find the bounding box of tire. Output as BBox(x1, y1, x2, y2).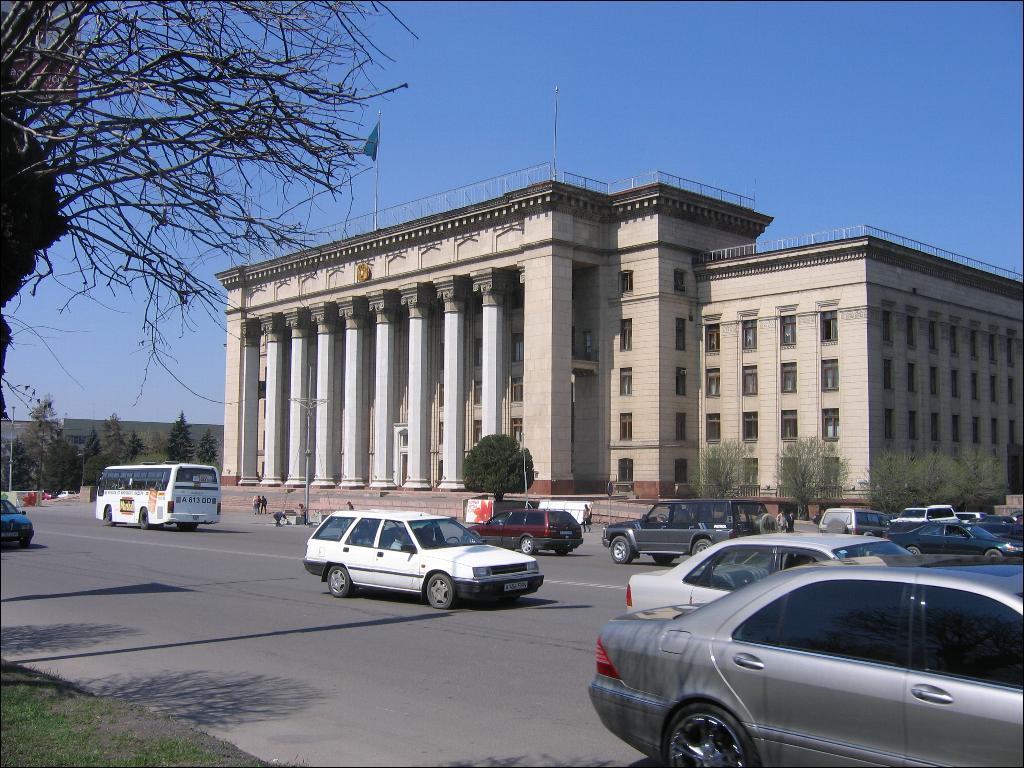
BBox(463, 533, 477, 546).
